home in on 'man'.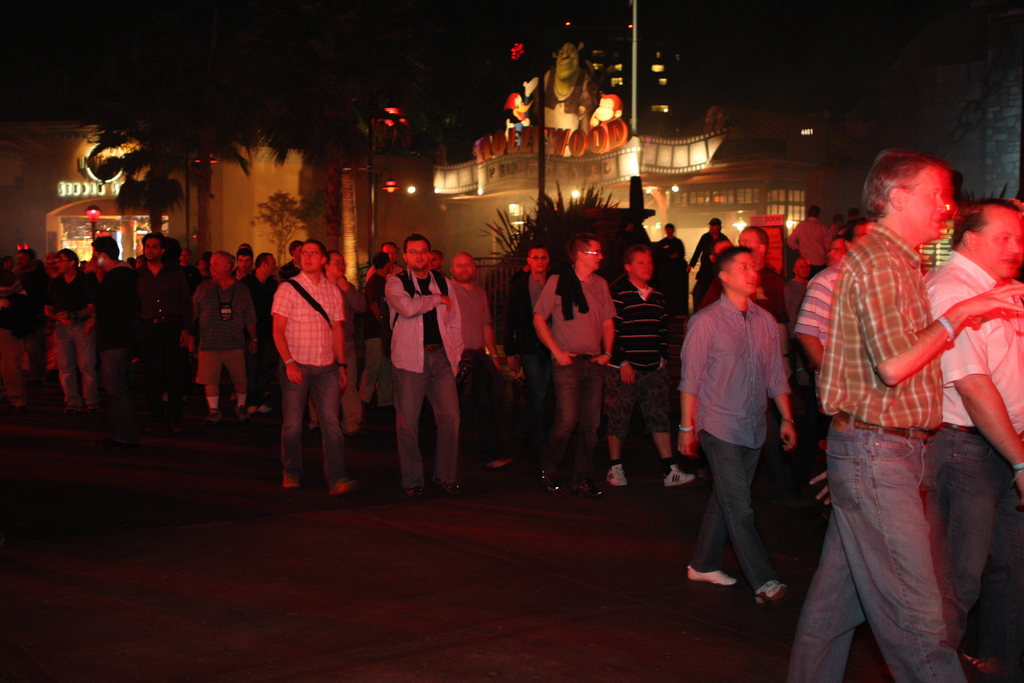
Homed in at BBox(271, 240, 362, 498).
